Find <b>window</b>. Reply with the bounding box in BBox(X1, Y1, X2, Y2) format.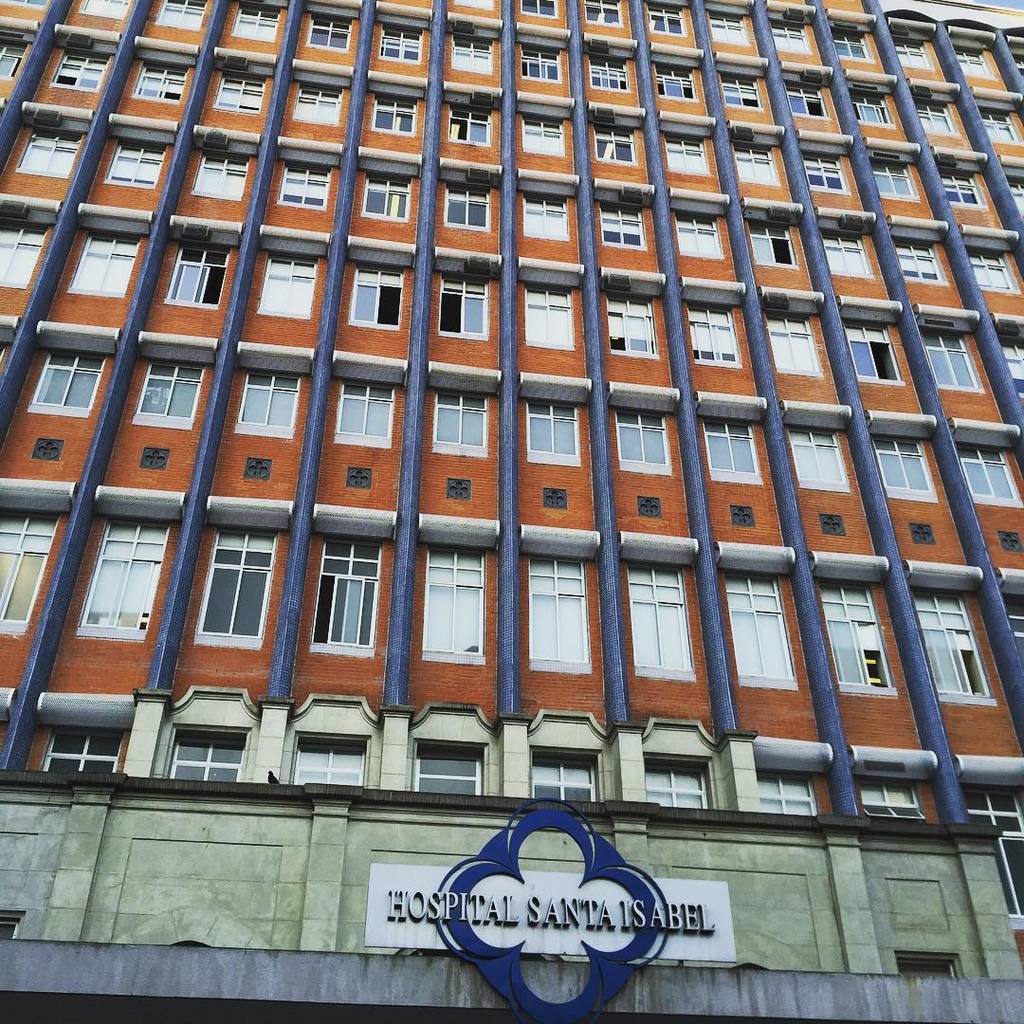
BBox(166, 243, 231, 313).
